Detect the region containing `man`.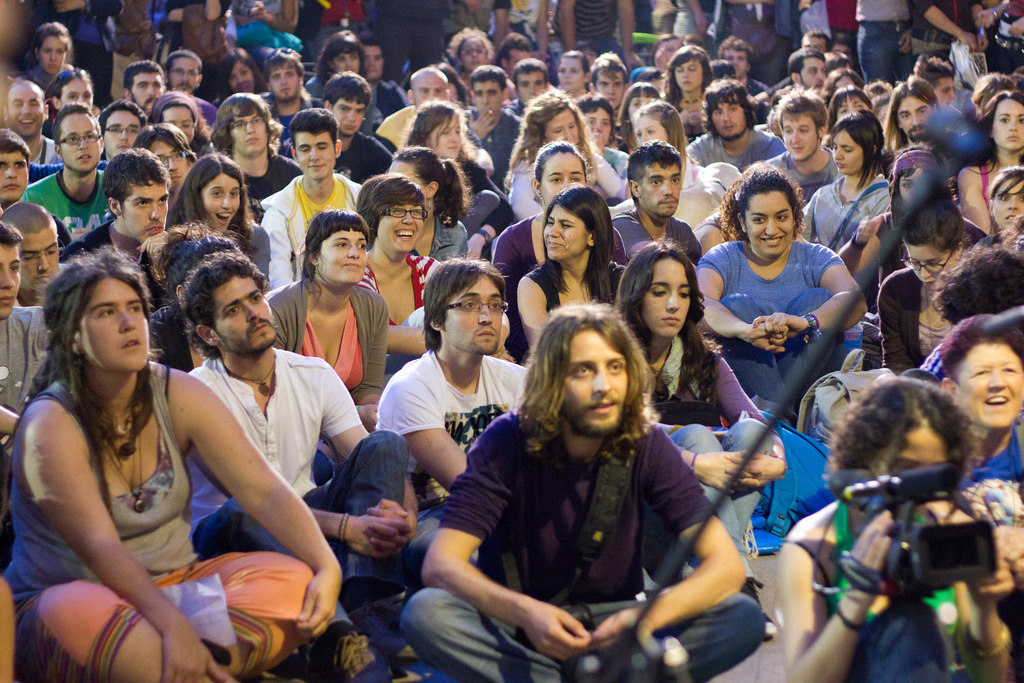
<bbox>0, 199, 63, 292</bbox>.
